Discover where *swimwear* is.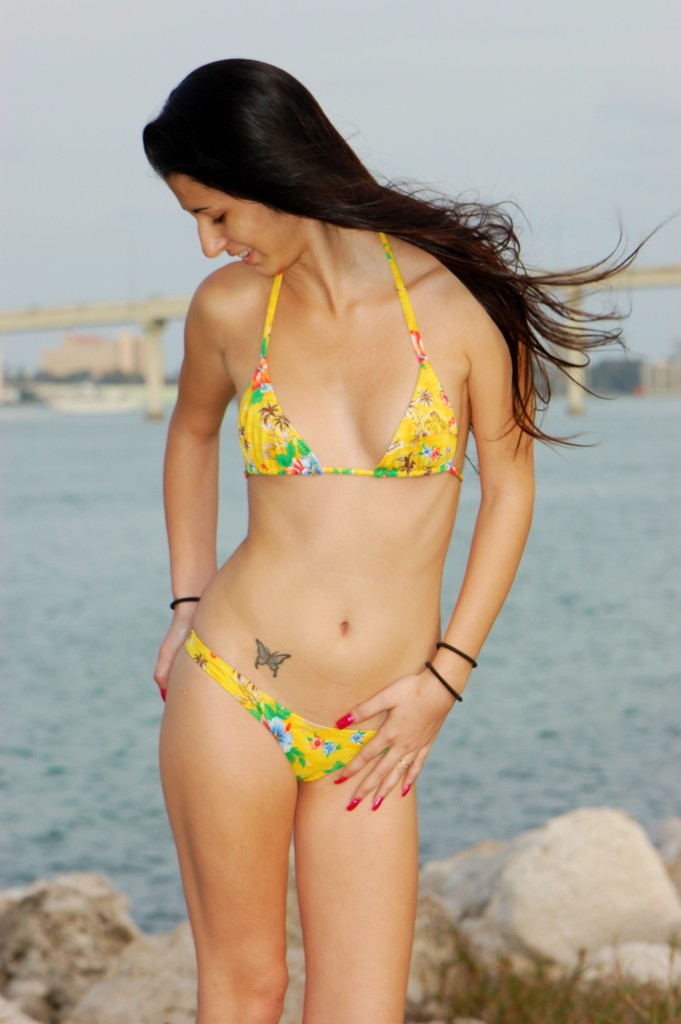
Discovered at detection(242, 230, 471, 483).
